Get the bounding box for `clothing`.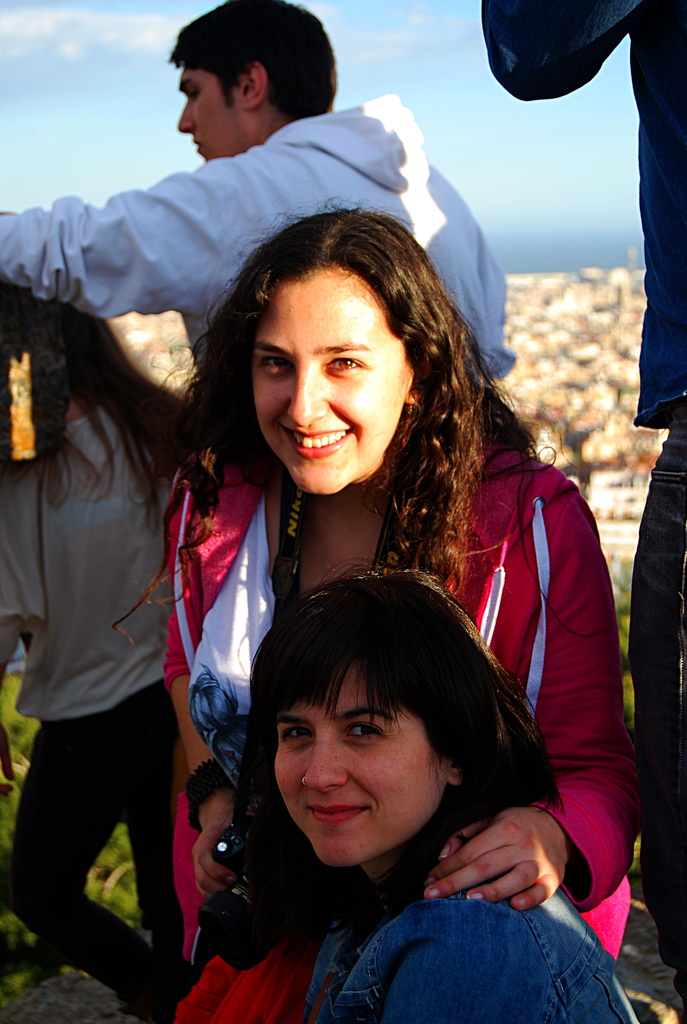
<bbox>636, 431, 686, 1009</bbox>.
